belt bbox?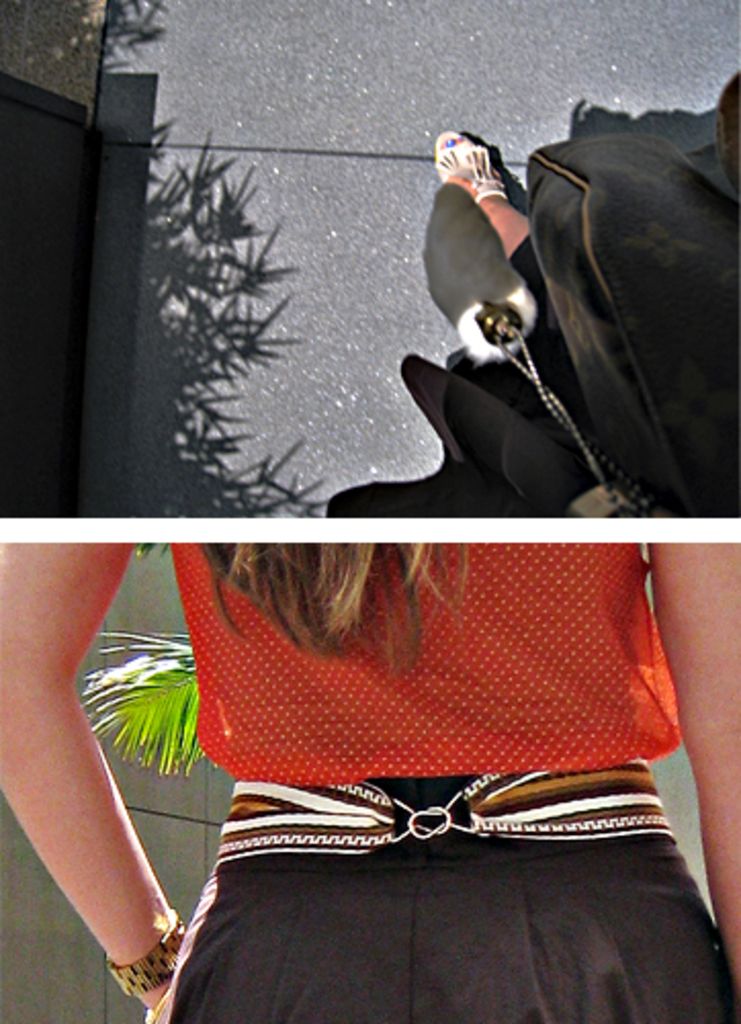
box(217, 760, 673, 872)
